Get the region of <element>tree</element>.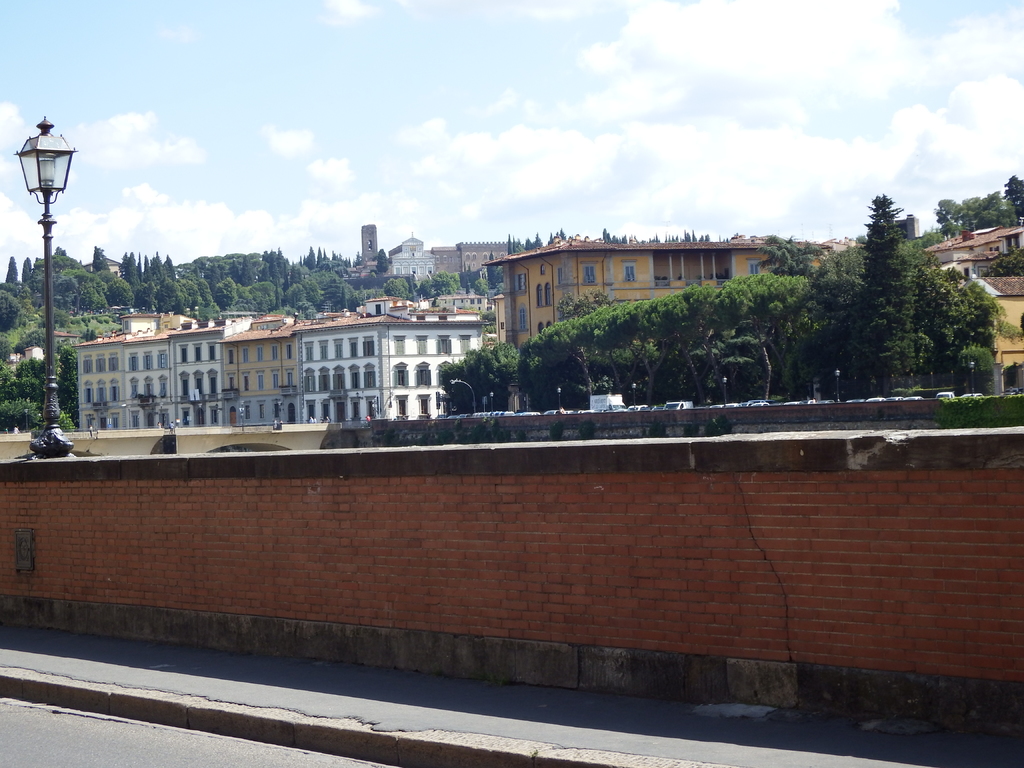
bbox=(842, 189, 922, 394).
